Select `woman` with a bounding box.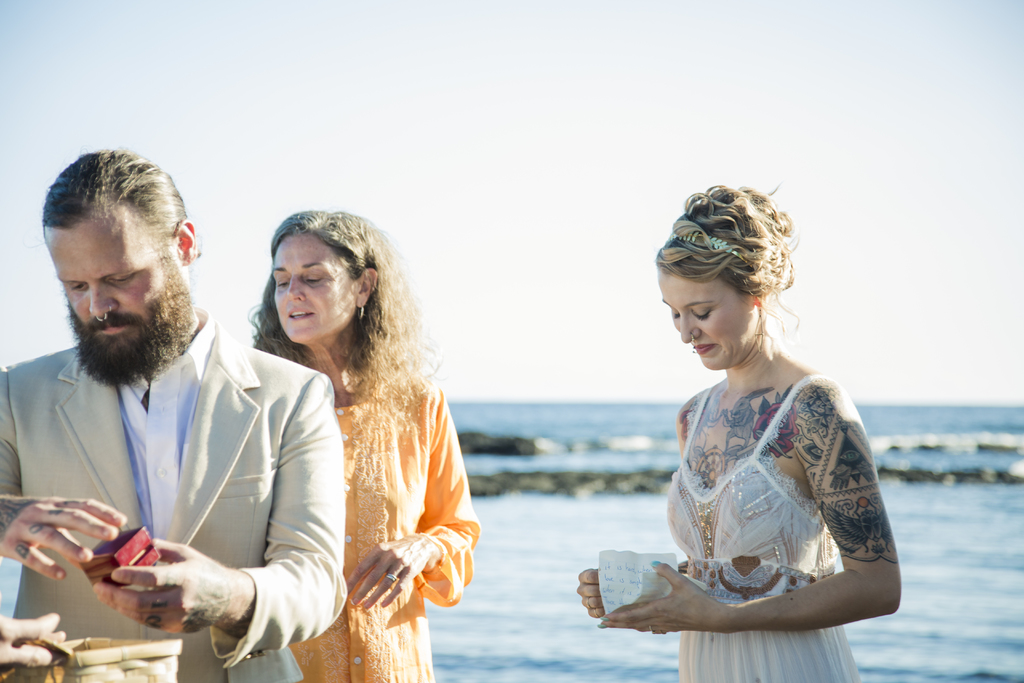
248:208:480:682.
